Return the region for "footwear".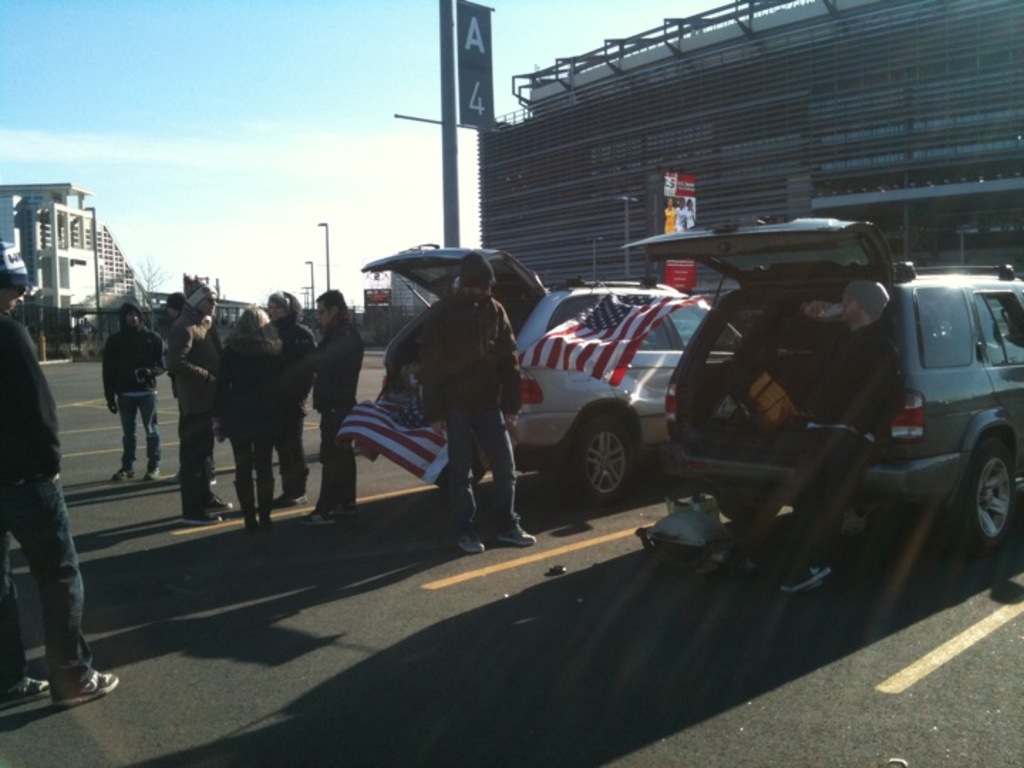
[left=51, top=664, right=124, bottom=708].
